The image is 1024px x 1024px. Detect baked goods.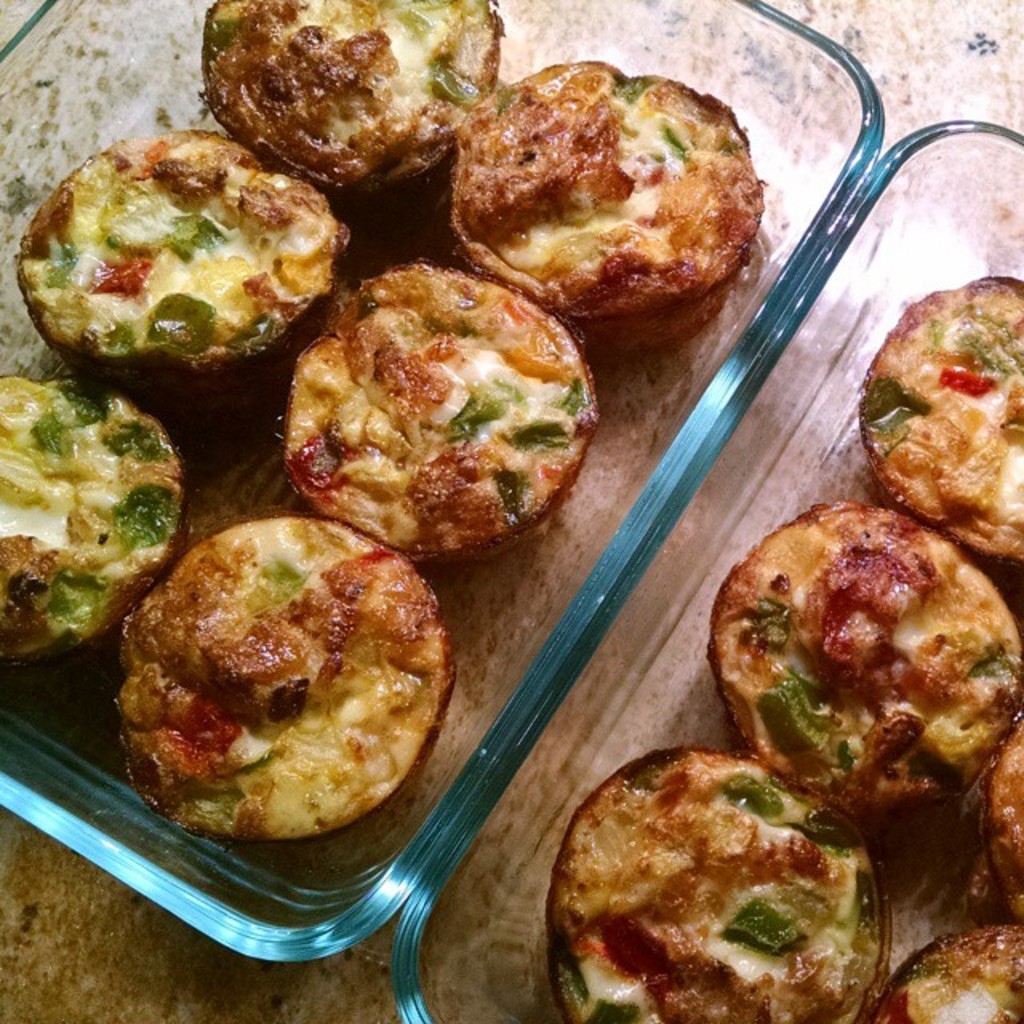
Detection: [x1=11, y1=134, x2=350, y2=414].
